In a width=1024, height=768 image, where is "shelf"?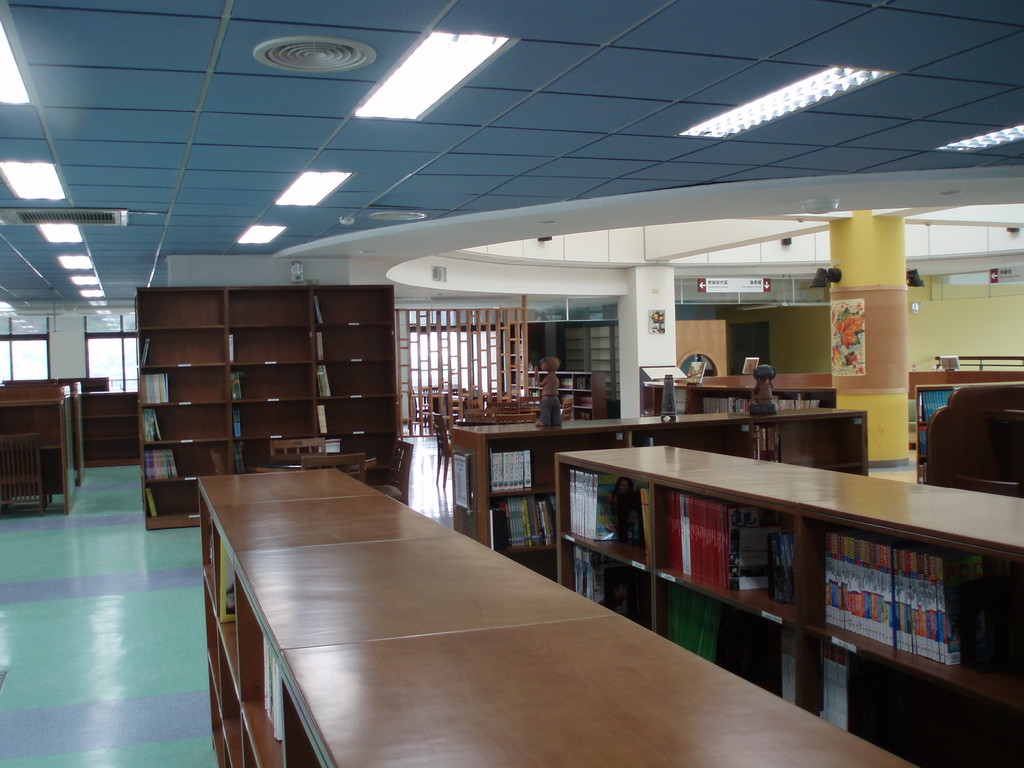
locate(142, 367, 225, 399).
